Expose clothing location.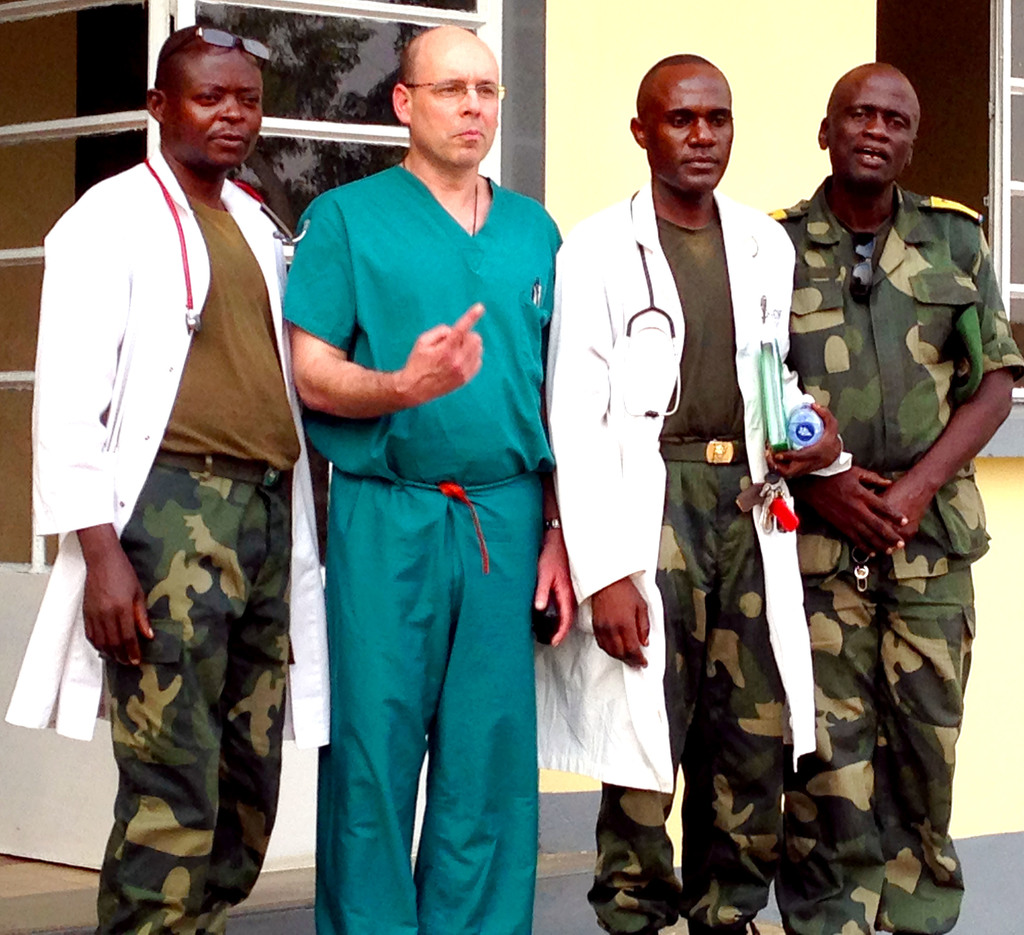
Exposed at 769/177/1023/934.
